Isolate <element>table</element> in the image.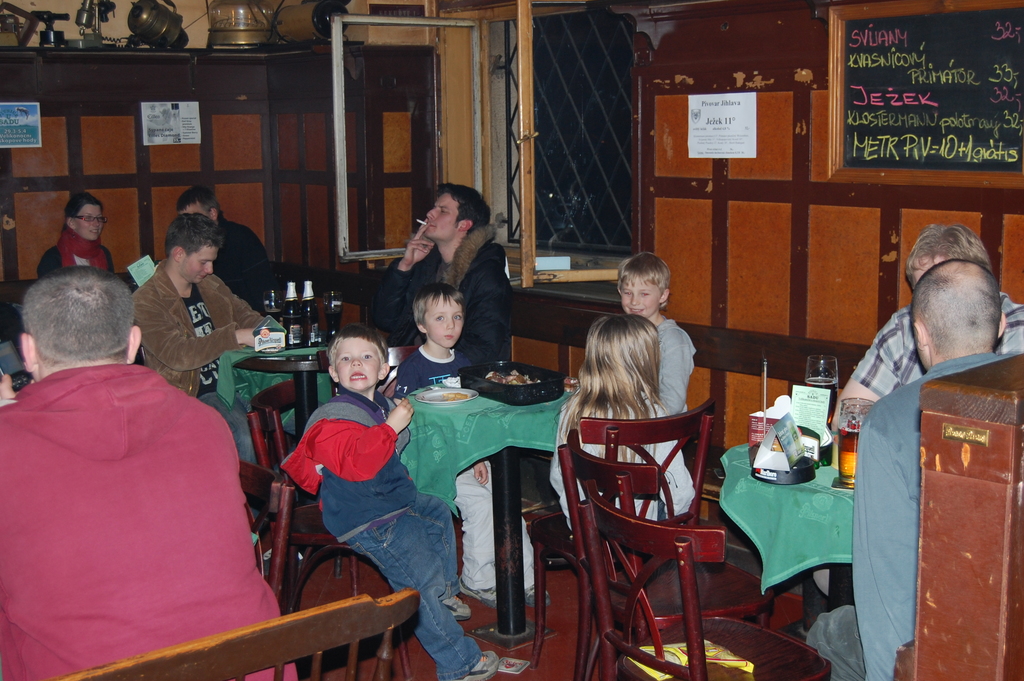
Isolated region: detection(397, 389, 579, 650).
